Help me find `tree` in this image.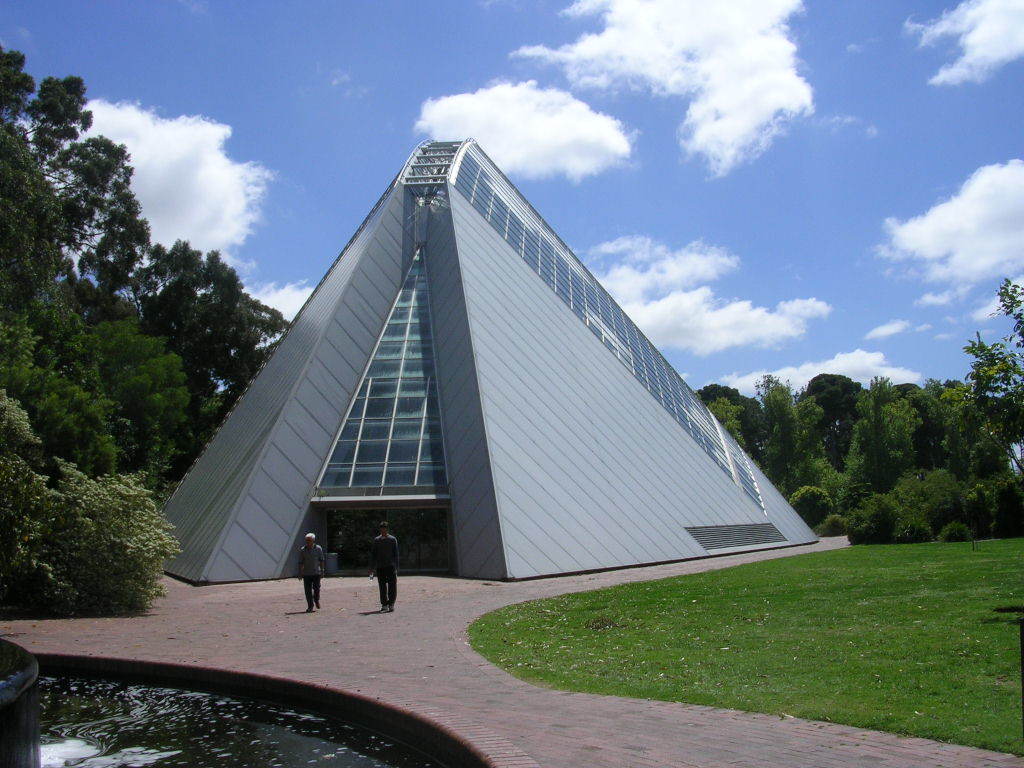
Found it: <box>0,378,182,615</box>.
